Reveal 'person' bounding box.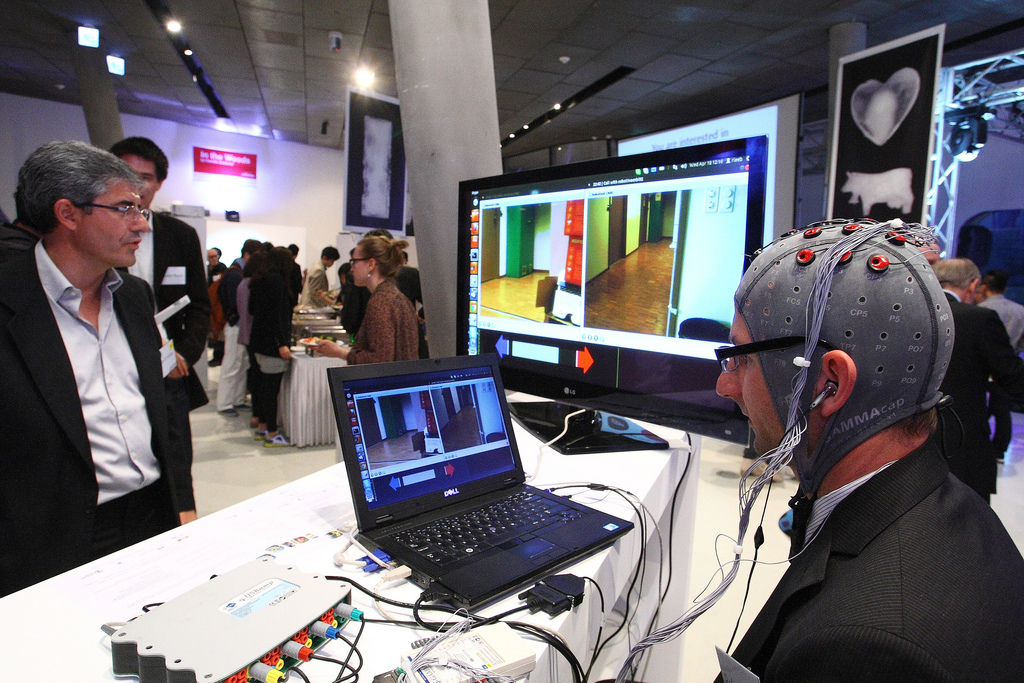
Revealed: (243, 240, 305, 448).
